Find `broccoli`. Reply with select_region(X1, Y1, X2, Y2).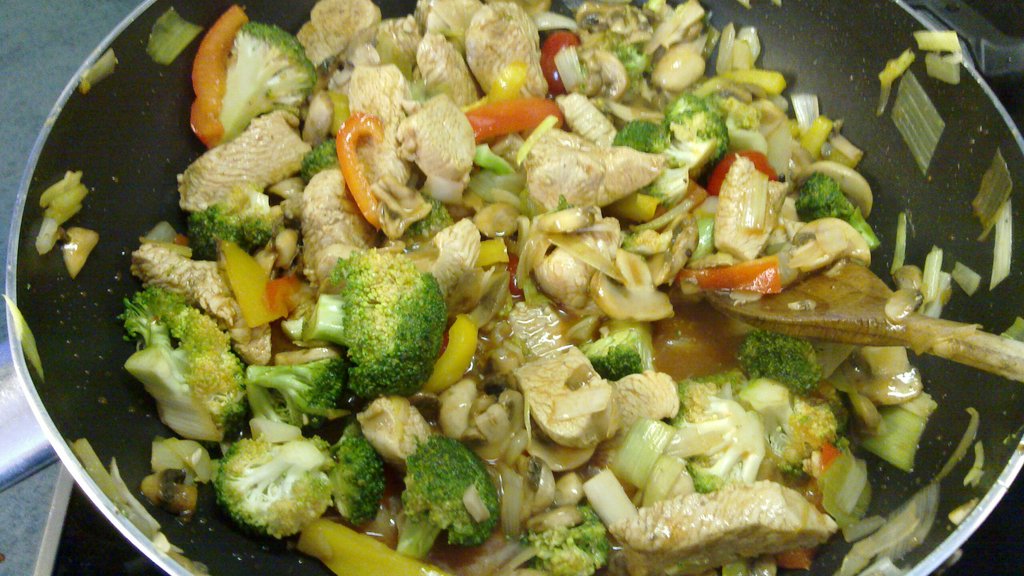
select_region(245, 361, 384, 529).
